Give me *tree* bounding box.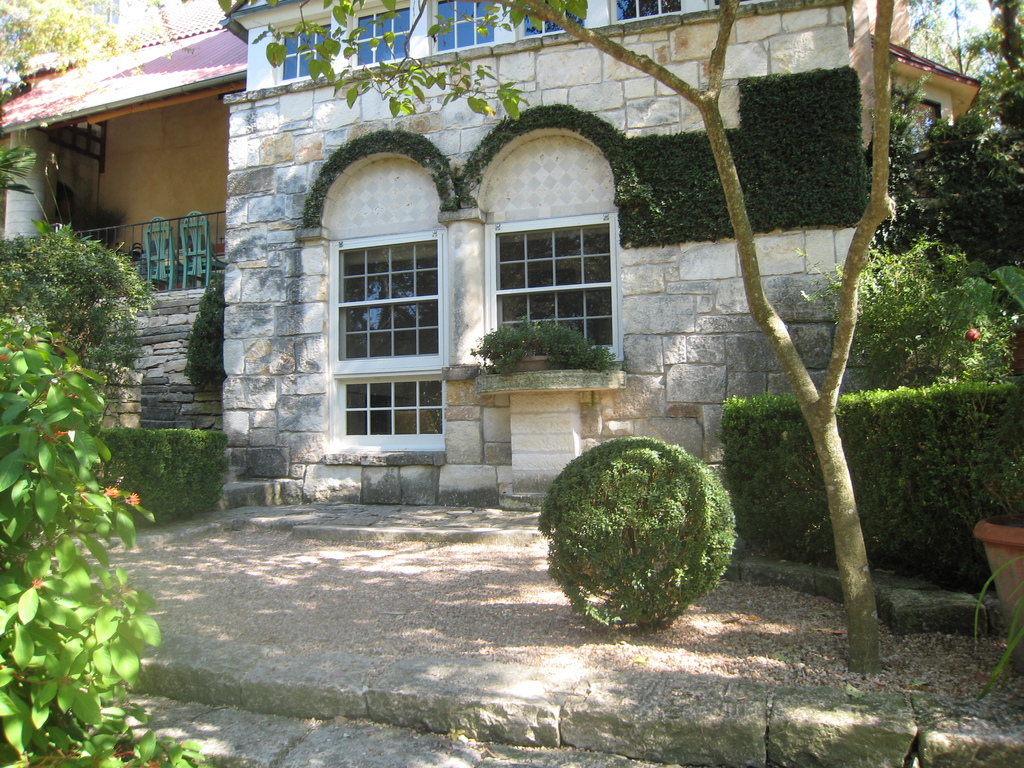
detection(0, 326, 211, 767).
